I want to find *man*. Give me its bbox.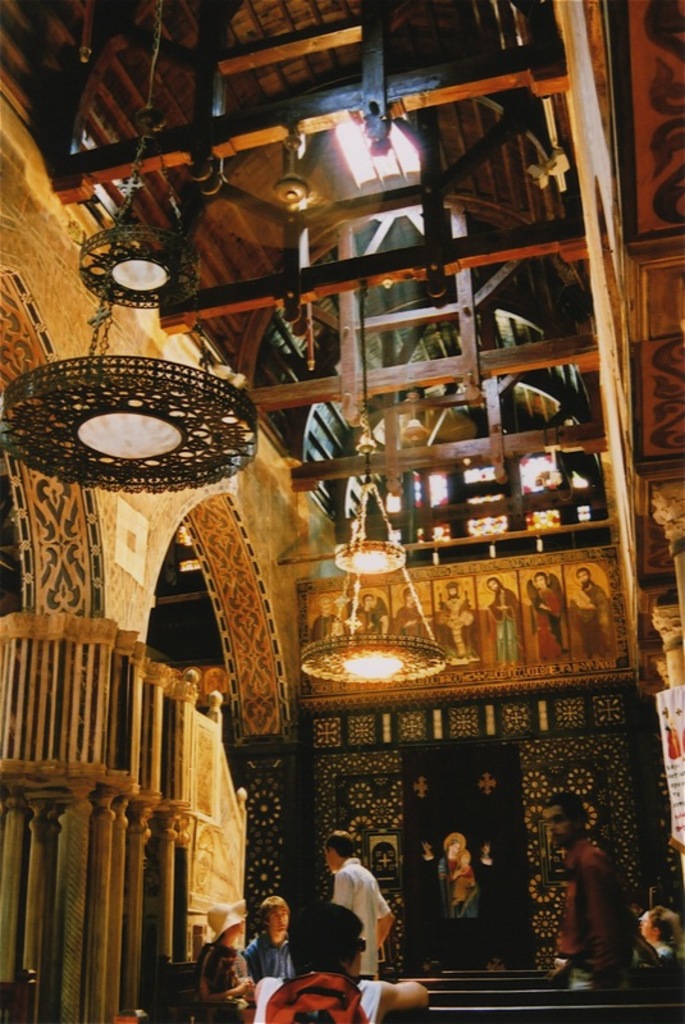
left=242, top=905, right=433, bottom=1023.
